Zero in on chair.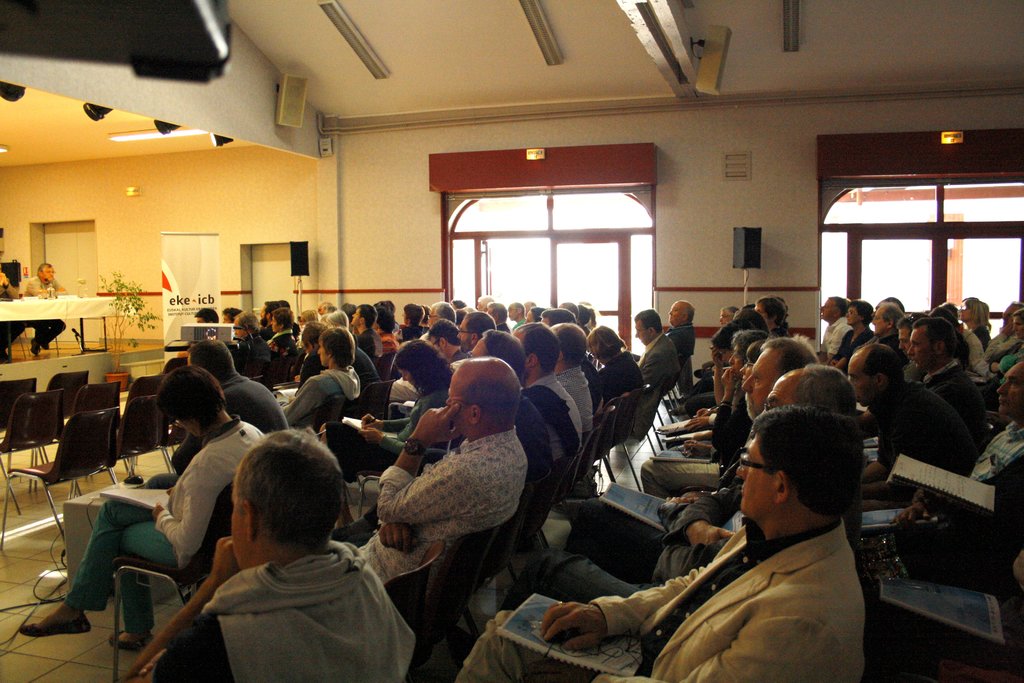
Zeroed in: left=650, top=370, right=676, bottom=446.
